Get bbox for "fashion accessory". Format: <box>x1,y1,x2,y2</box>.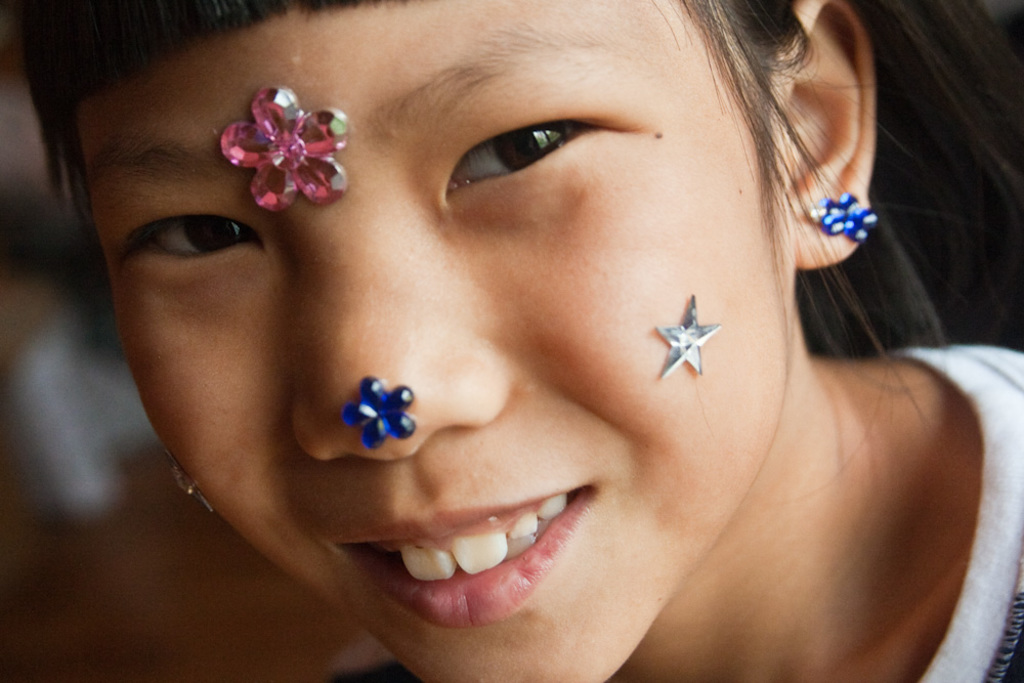
<box>655,295,725,378</box>.
